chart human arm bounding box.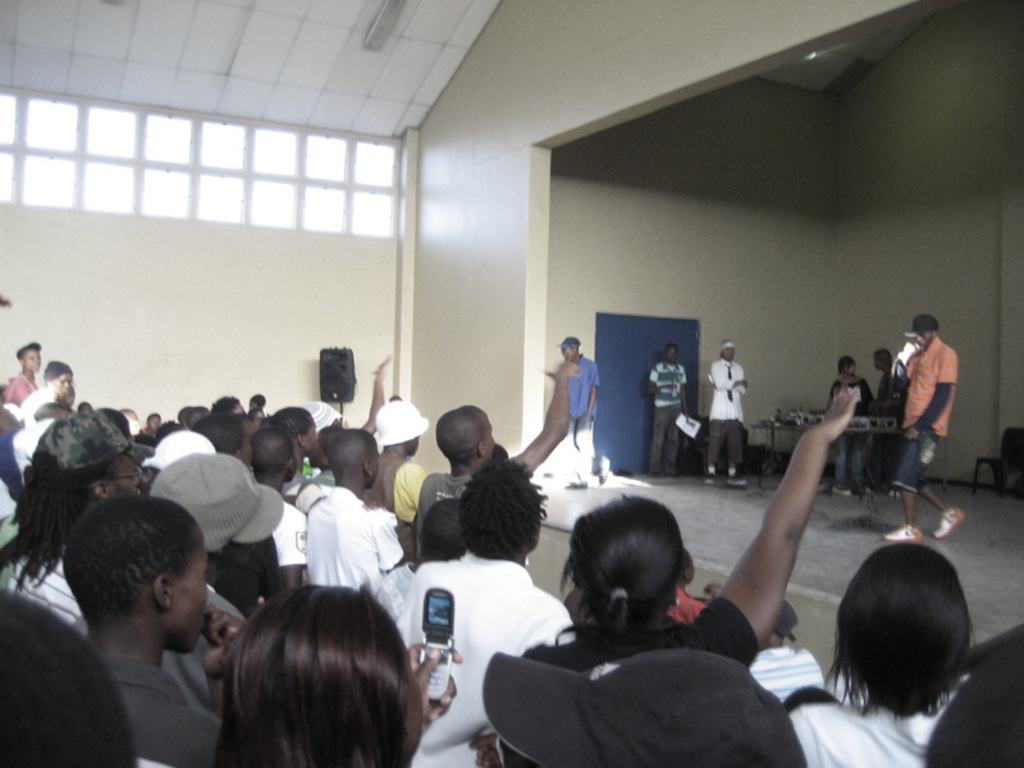
Charted: <region>643, 361, 684, 397</region>.
